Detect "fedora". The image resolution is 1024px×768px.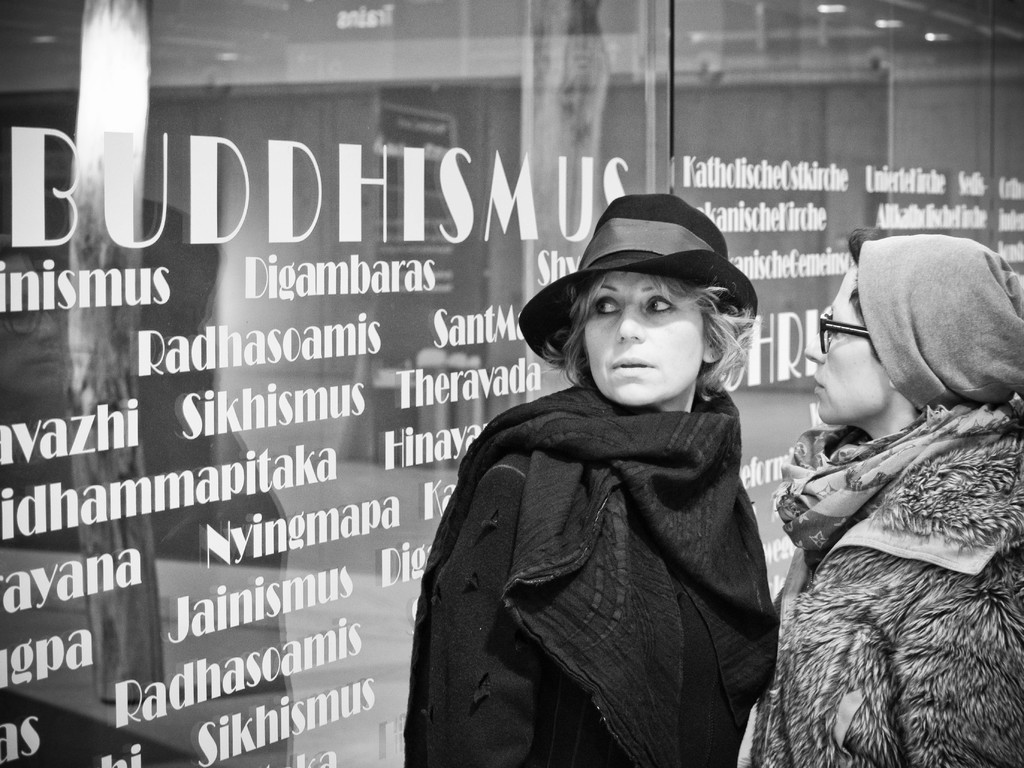
BBox(514, 195, 764, 358).
